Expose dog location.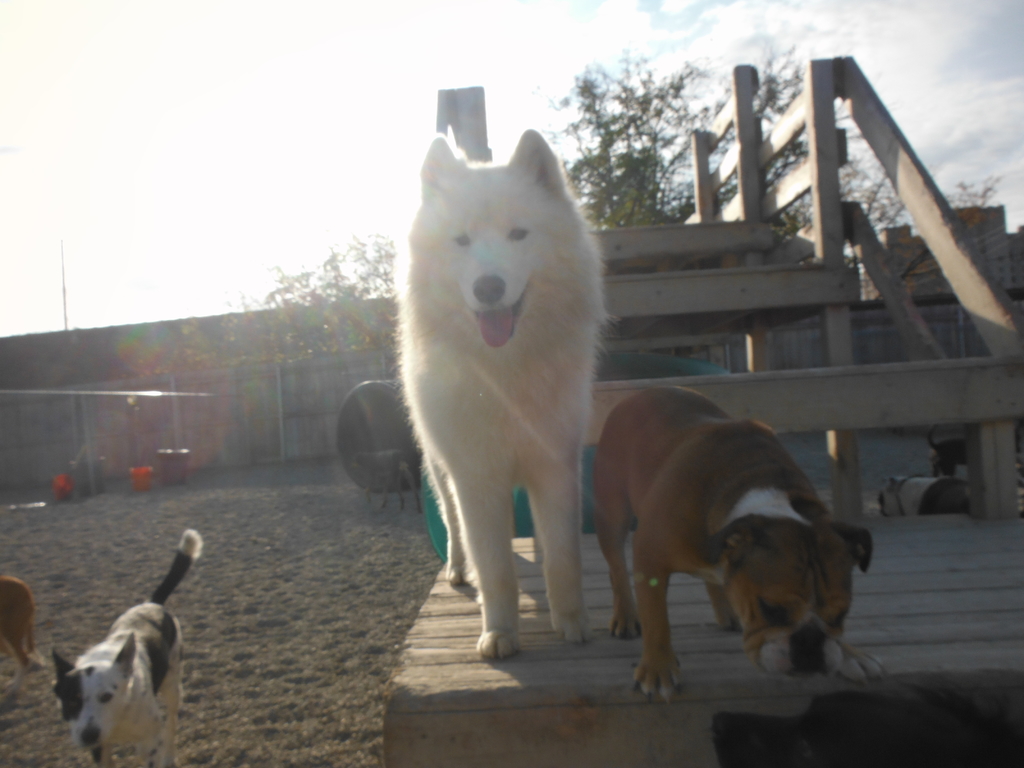
Exposed at 394/131/598/666.
